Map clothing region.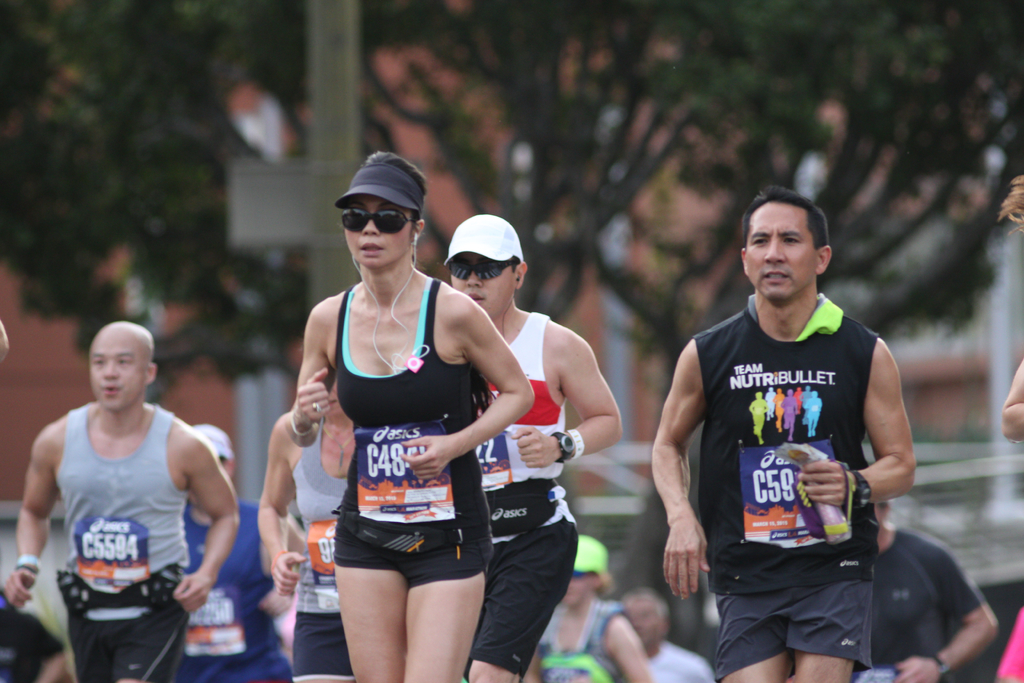
Mapped to bbox=[295, 429, 355, 682].
